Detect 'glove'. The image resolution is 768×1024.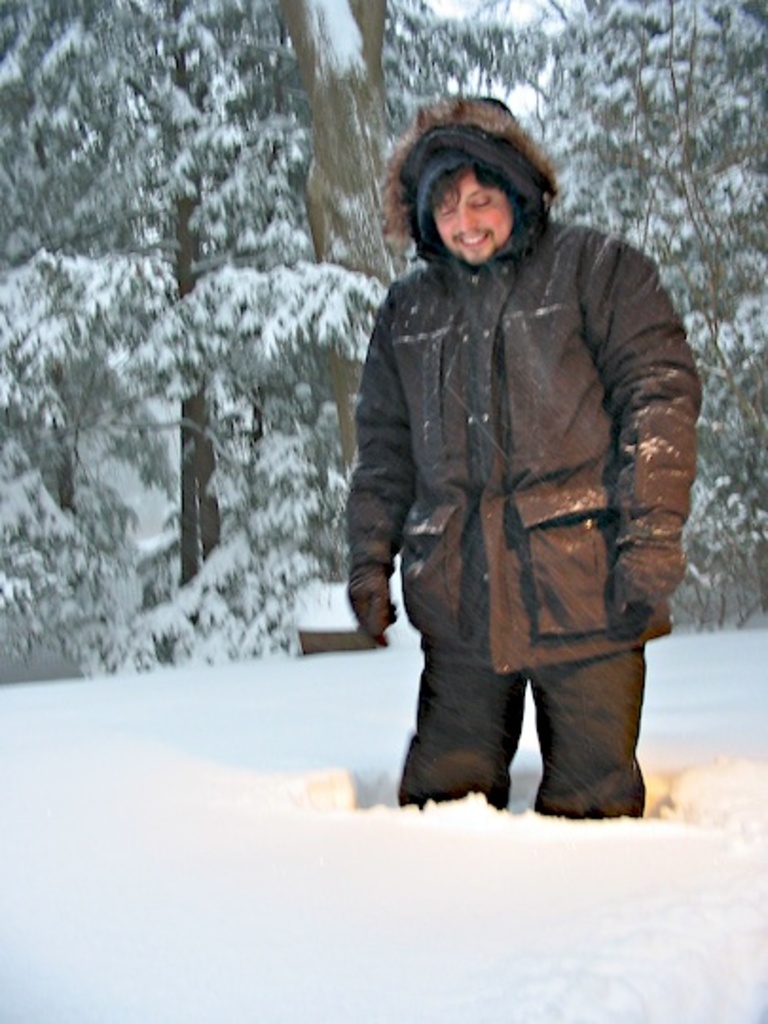
<region>343, 588, 396, 647</region>.
